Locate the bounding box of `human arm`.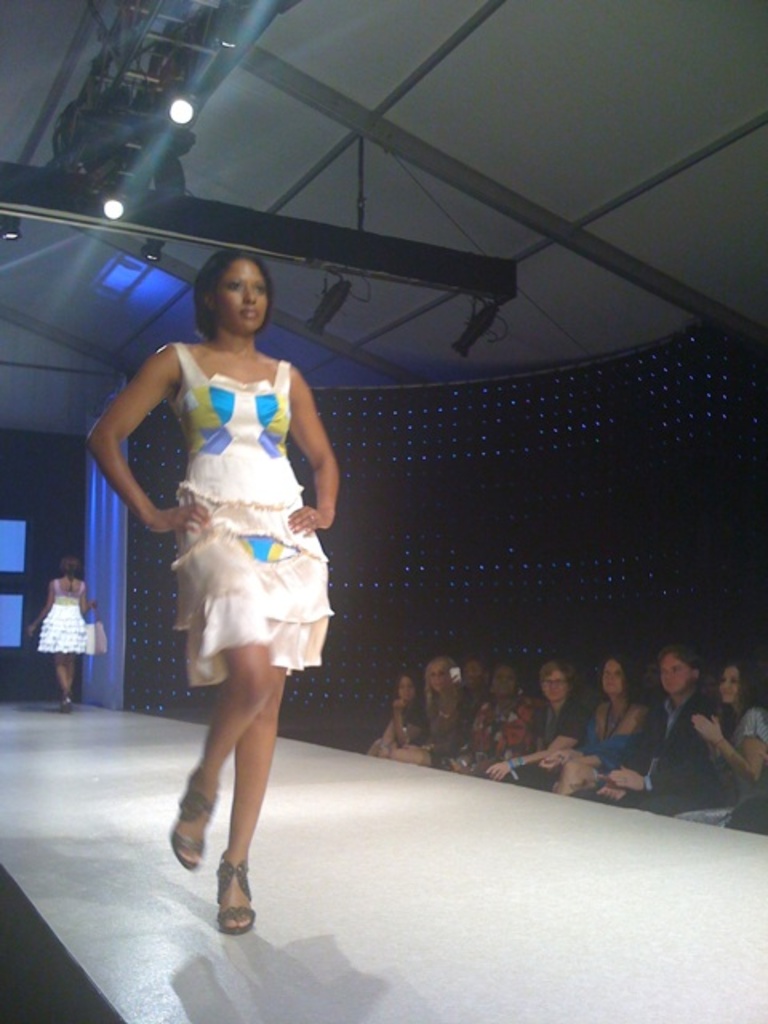
Bounding box: box(274, 368, 334, 546).
